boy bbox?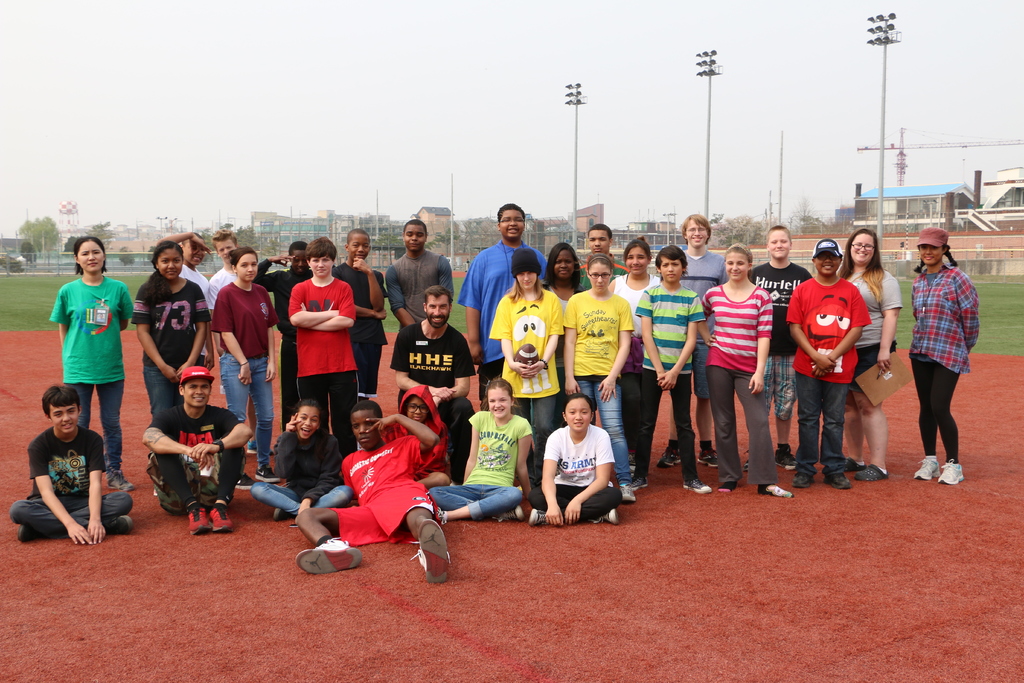
bbox=(205, 229, 255, 454)
